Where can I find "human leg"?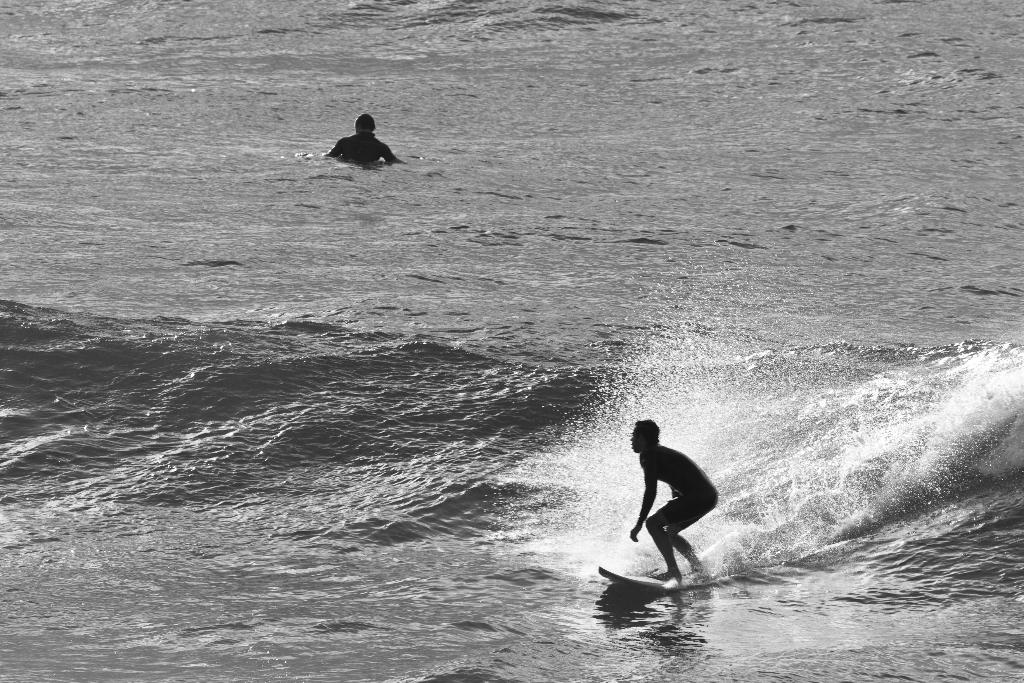
You can find it at left=661, top=483, right=715, bottom=572.
